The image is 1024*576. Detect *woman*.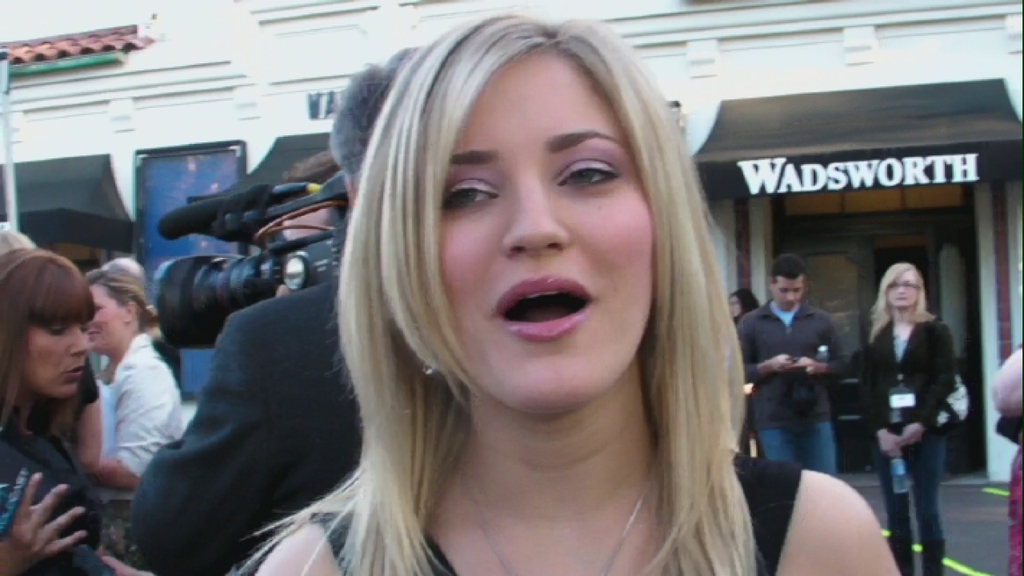
Detection: bbox=[846, 228, 970, 561].
